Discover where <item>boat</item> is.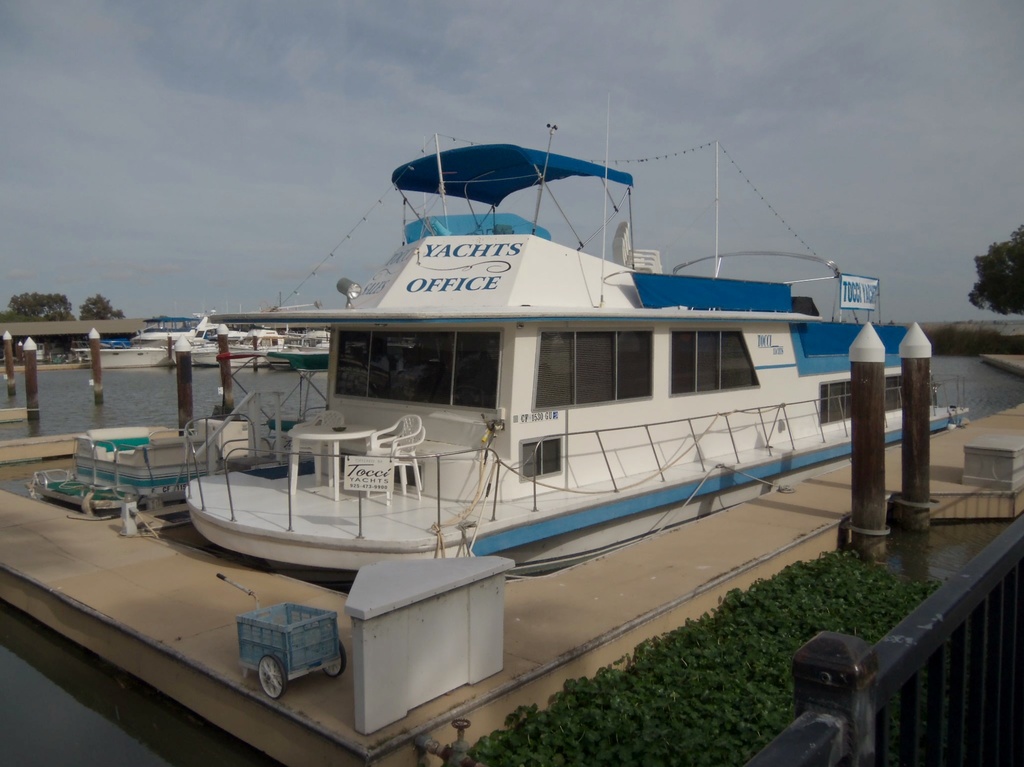
Discovered at 174:122:980:597.
